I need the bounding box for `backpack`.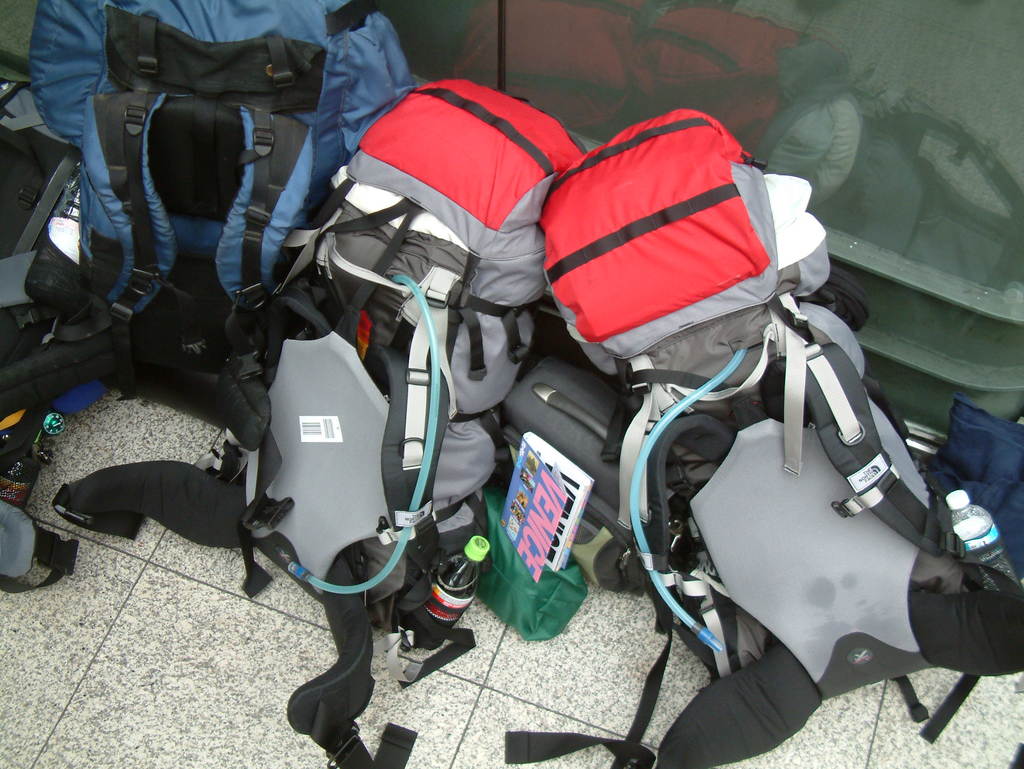
Here it is: rect(94, 29, 371, 299).
